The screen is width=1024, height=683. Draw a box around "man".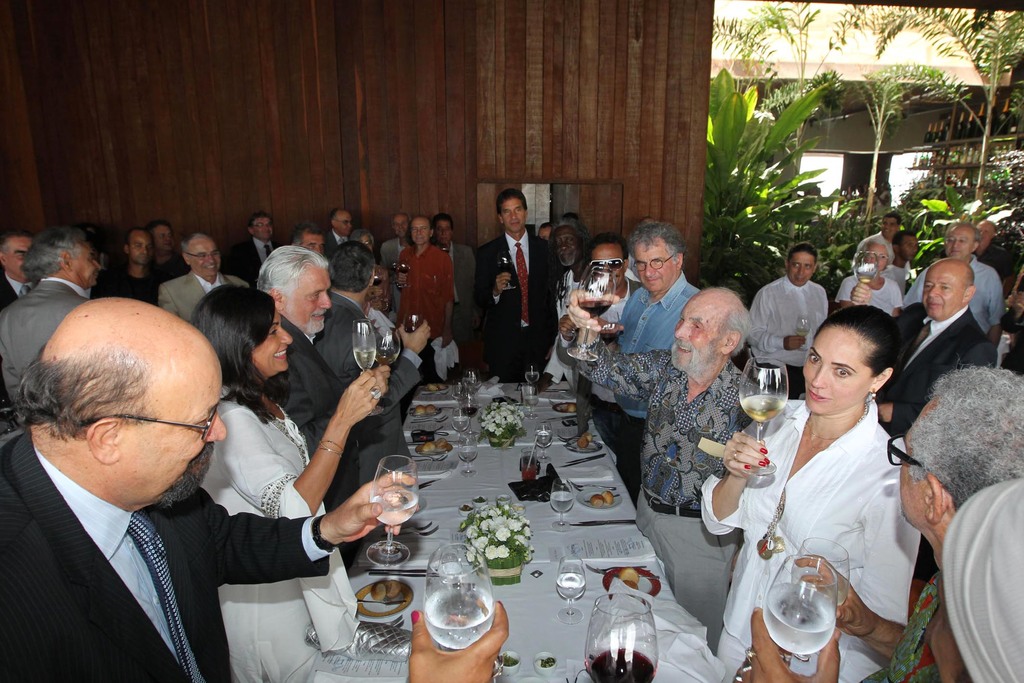
l=316, t=251, r=436, b=484.
